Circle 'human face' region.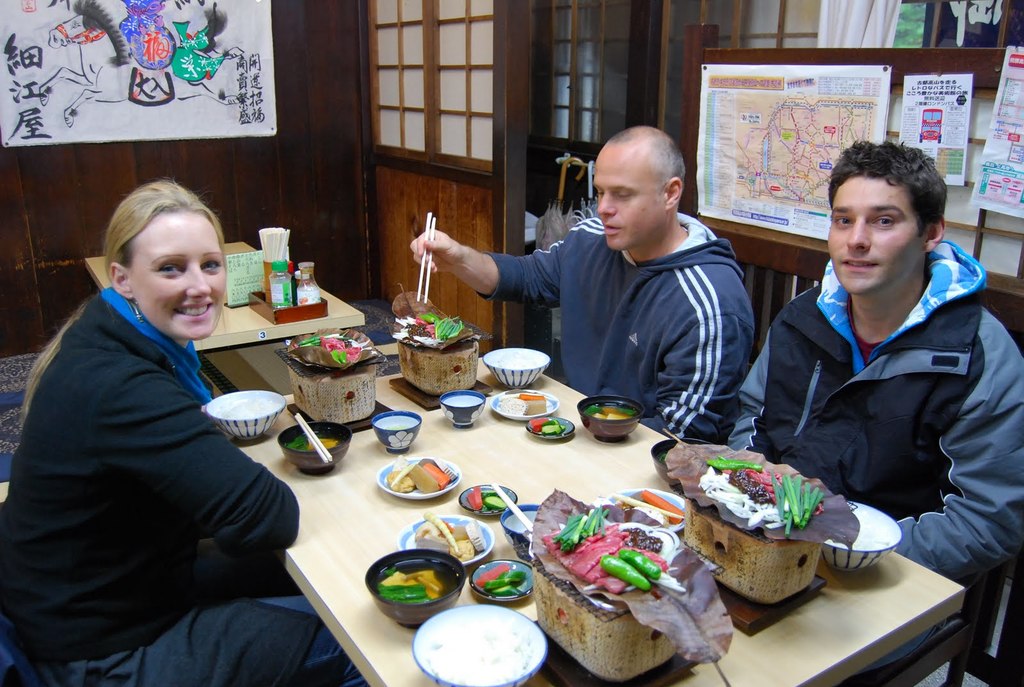
Region: l=829, t=179, r=921, b=292.
